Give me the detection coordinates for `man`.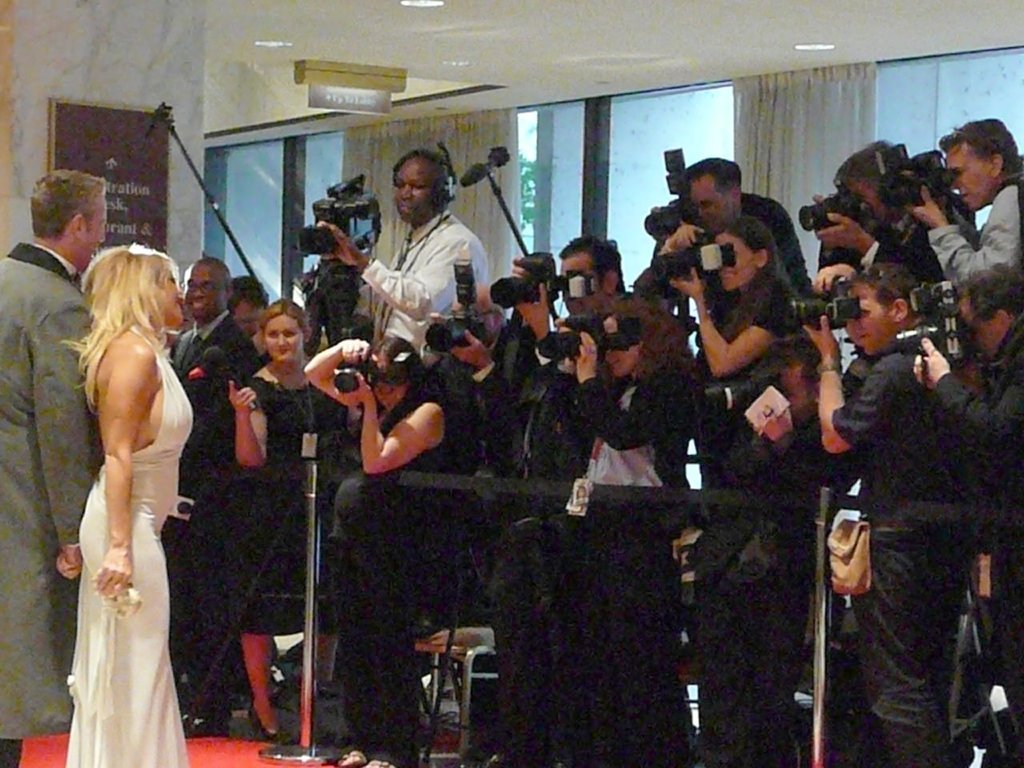
(810,154,949,286).
